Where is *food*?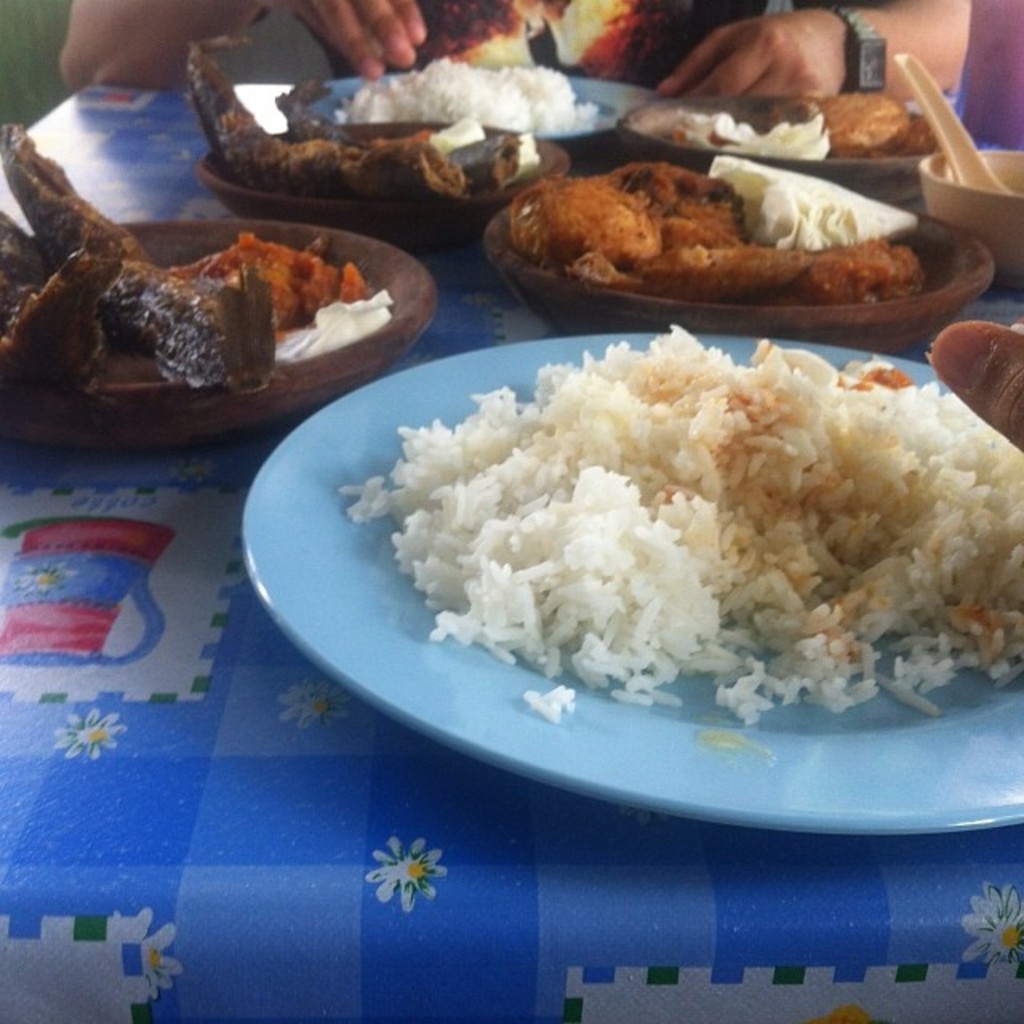
(x1=0, y1=213, x2=123, y2=406).
